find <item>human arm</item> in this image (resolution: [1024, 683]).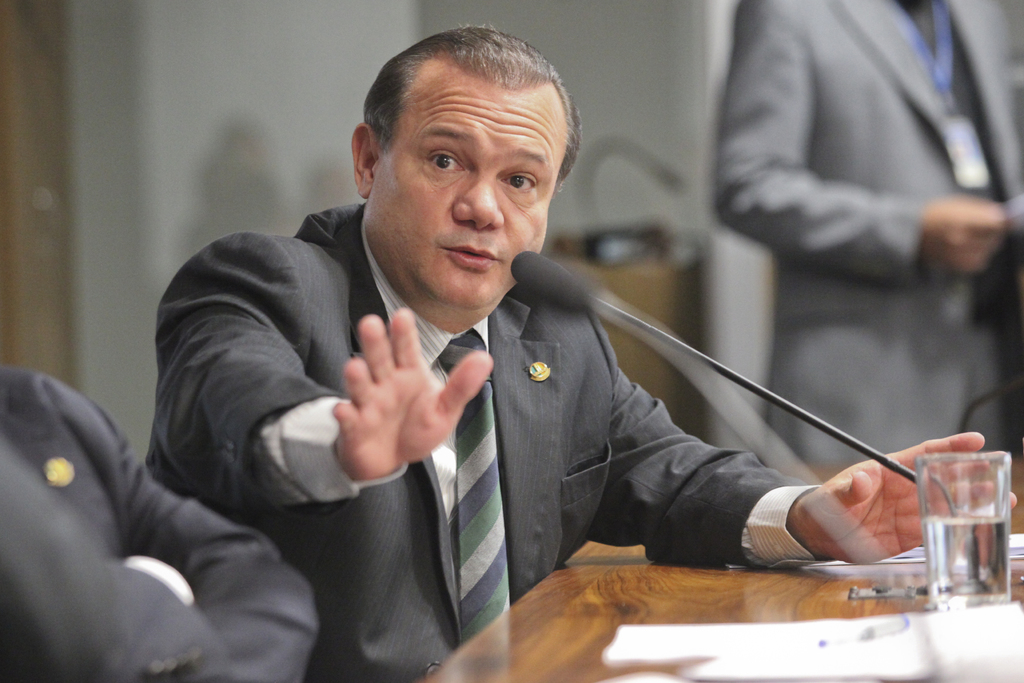
left=38, top=372, right=315, bottom=682.
